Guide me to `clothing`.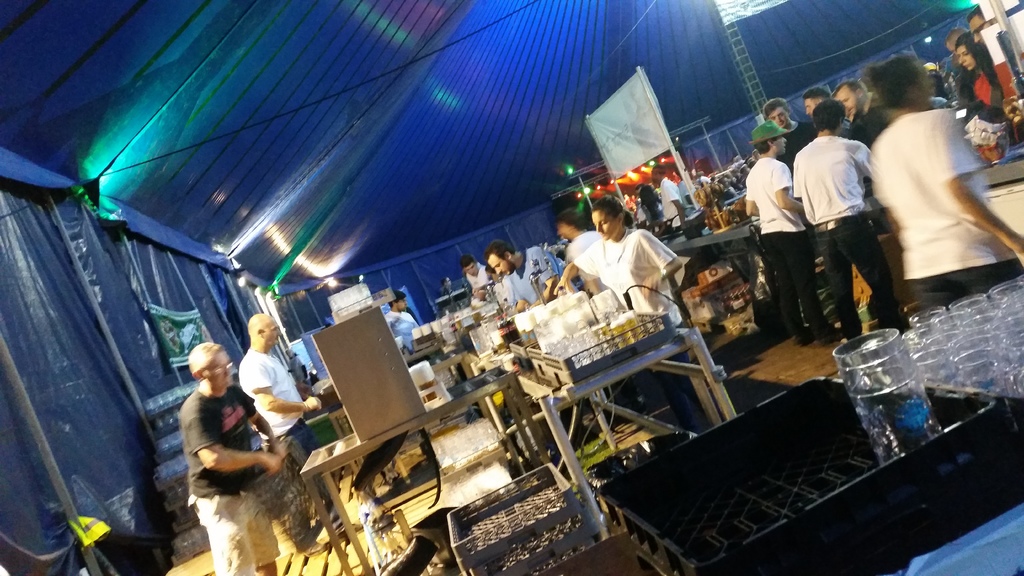
Guidance: {"x1": 179, "y1": 388, "x2": 258, "y2": 502}.
